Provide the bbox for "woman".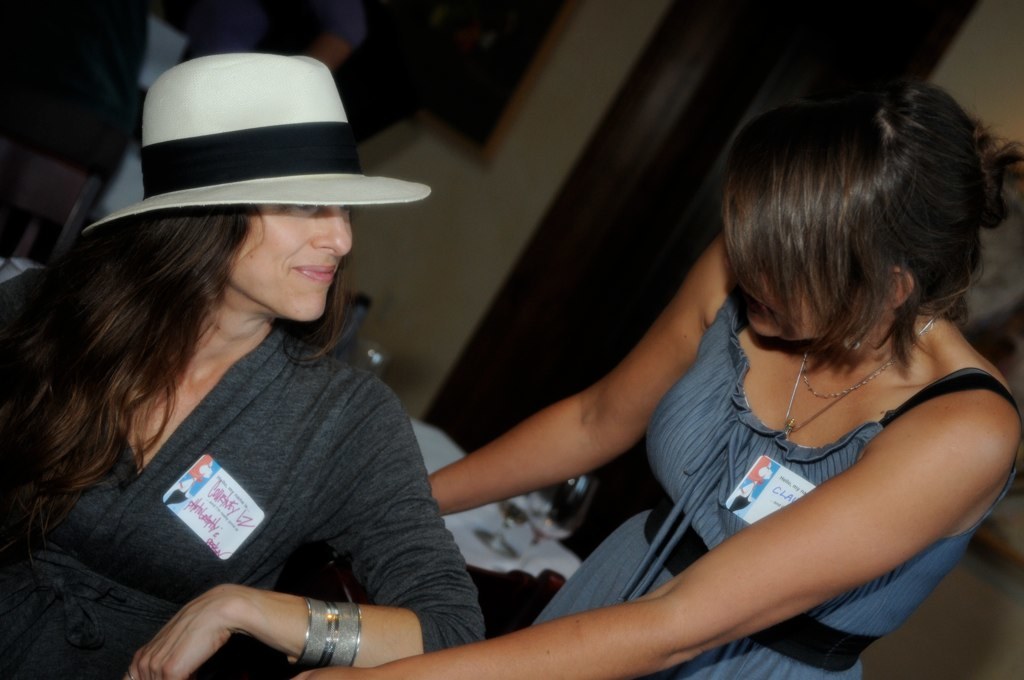
BBox(0, 52, 486, 679).
